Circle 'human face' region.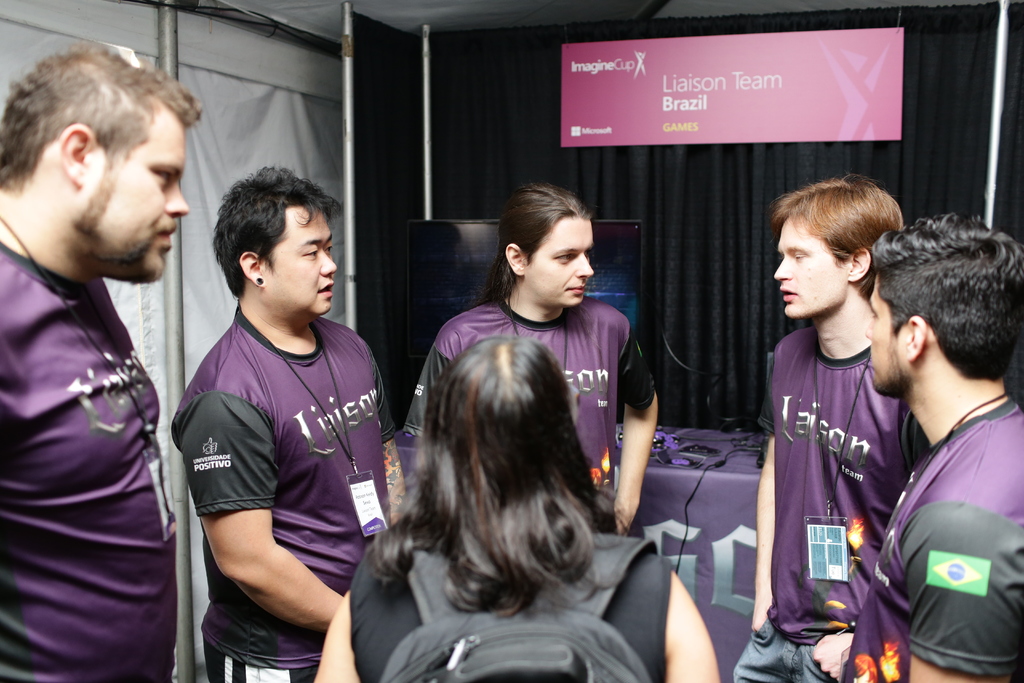
Region: 257, 204, 341, 316.
